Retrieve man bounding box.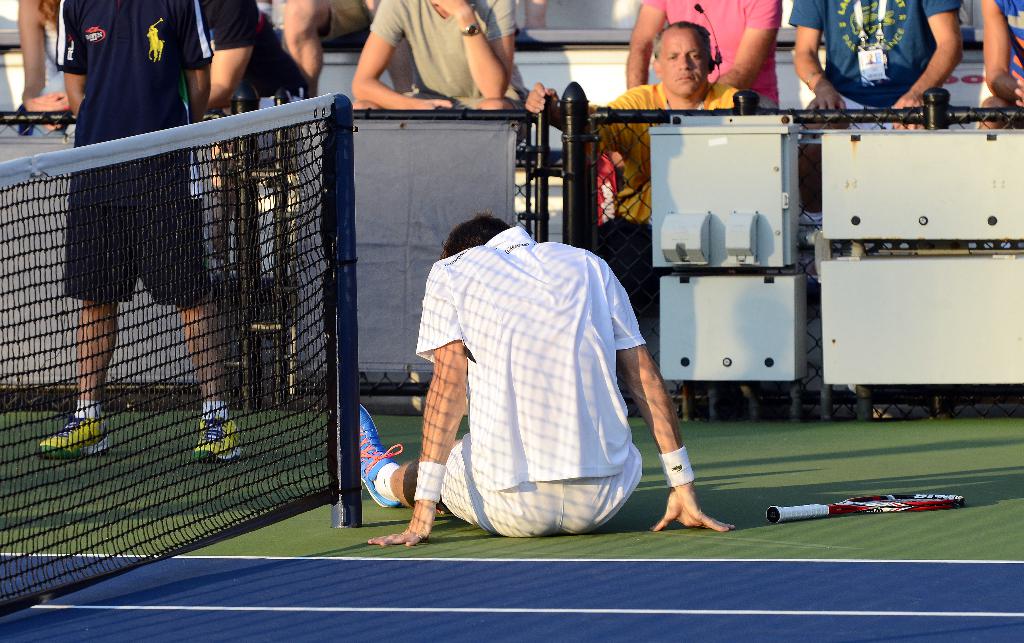
Bounding box: (left=348, top=0, right=527, bottom=119).
